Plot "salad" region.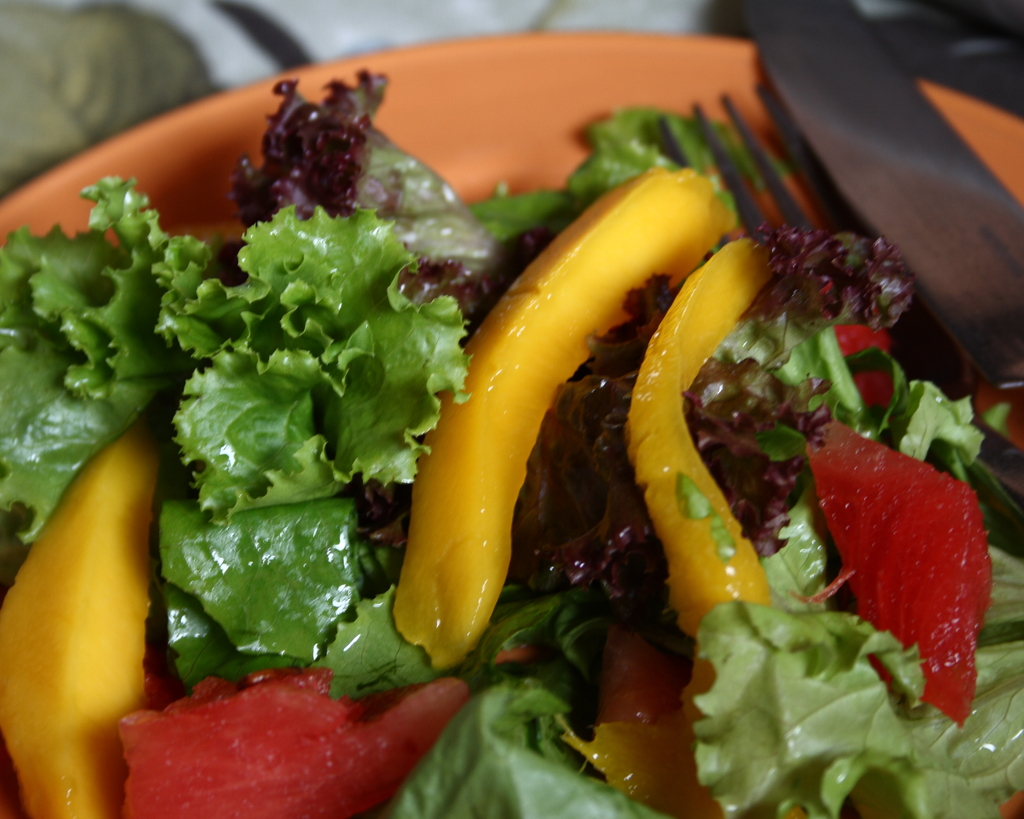
Plotted at BBox(0, 50, 1023, 818).
